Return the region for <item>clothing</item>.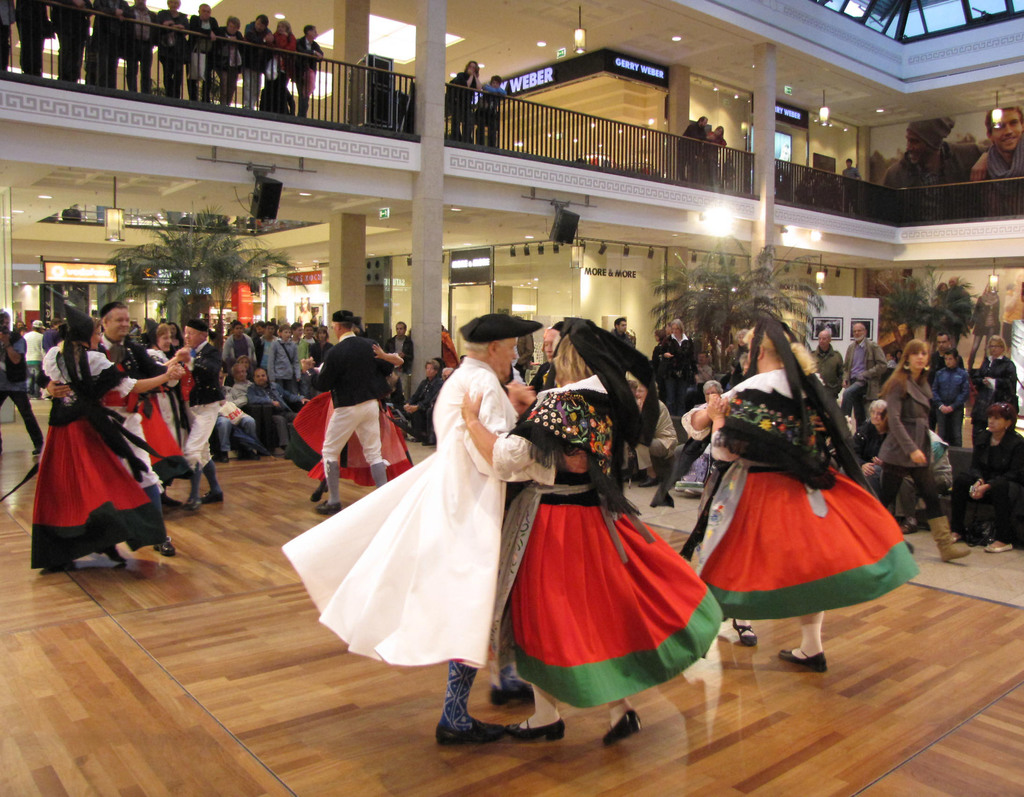
detection(971, 424, 1023, 543).
